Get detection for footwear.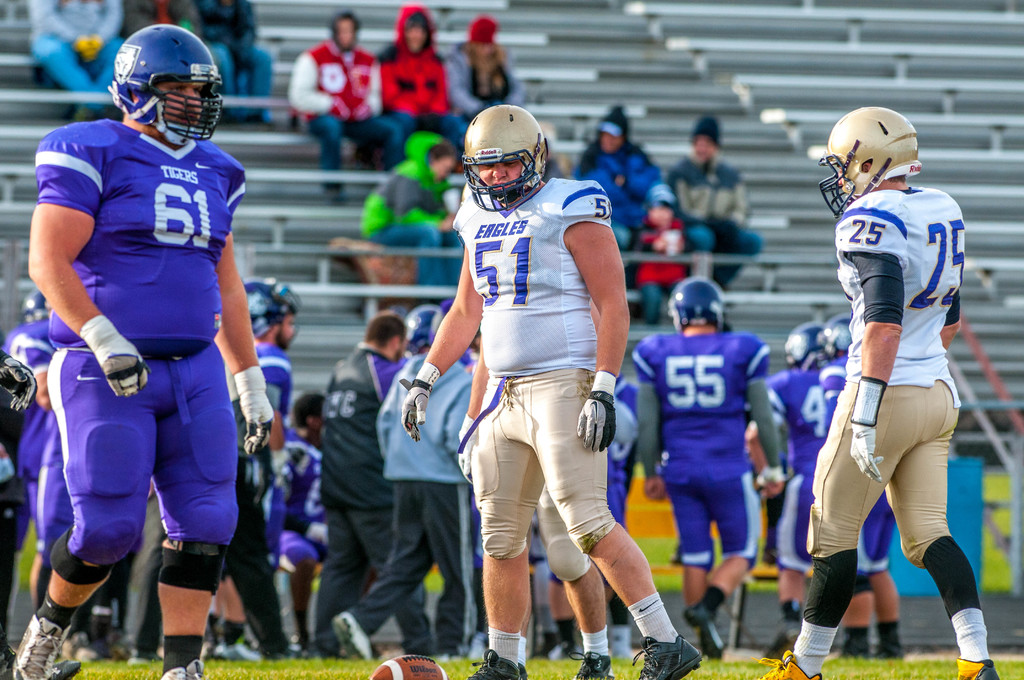
Detection: Rect(157, 658, 208, 679).
